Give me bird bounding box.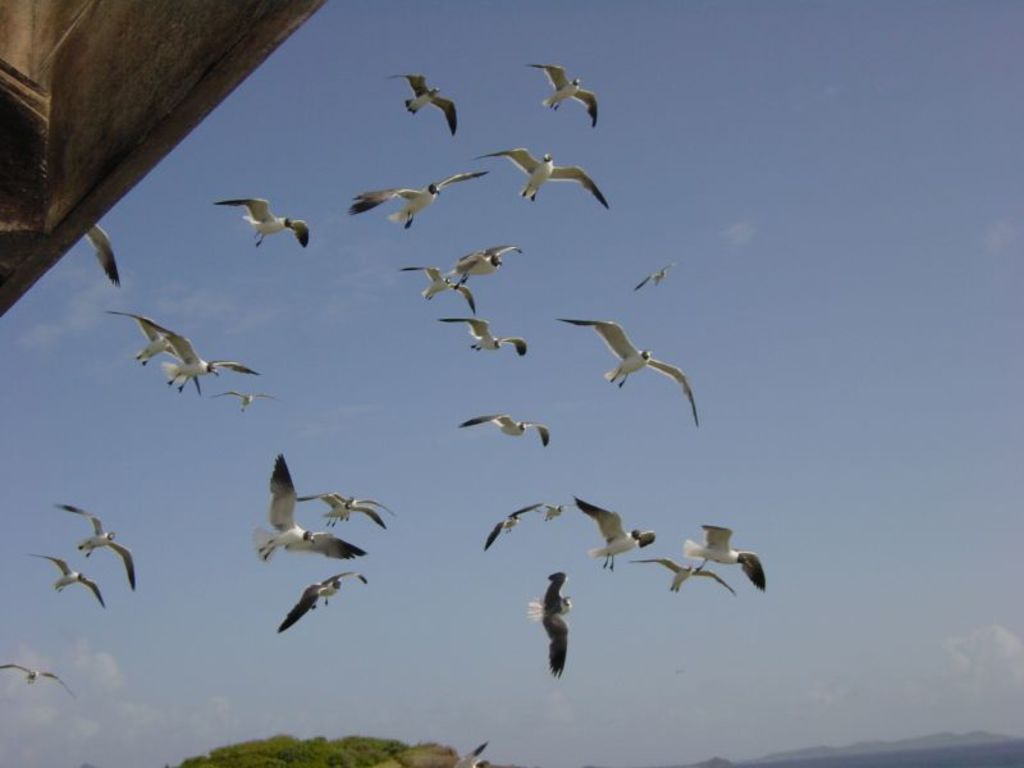
526,571,576,677.
